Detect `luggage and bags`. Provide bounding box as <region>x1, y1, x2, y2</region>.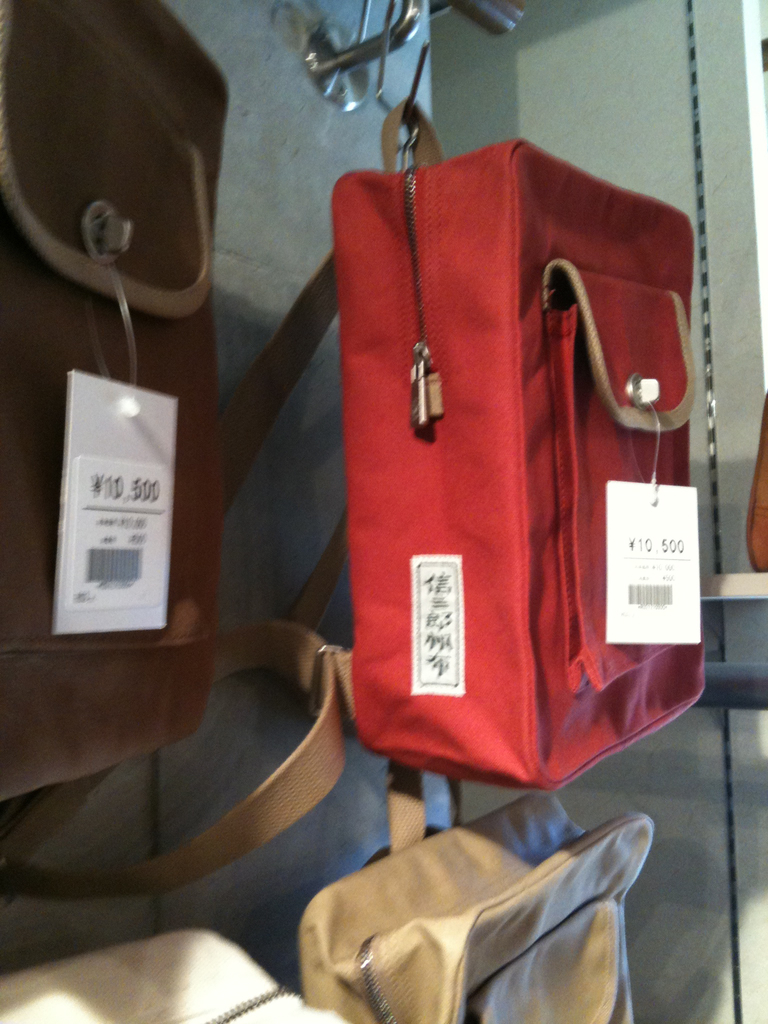
<region>0, 924, 334, 1023</region>.
